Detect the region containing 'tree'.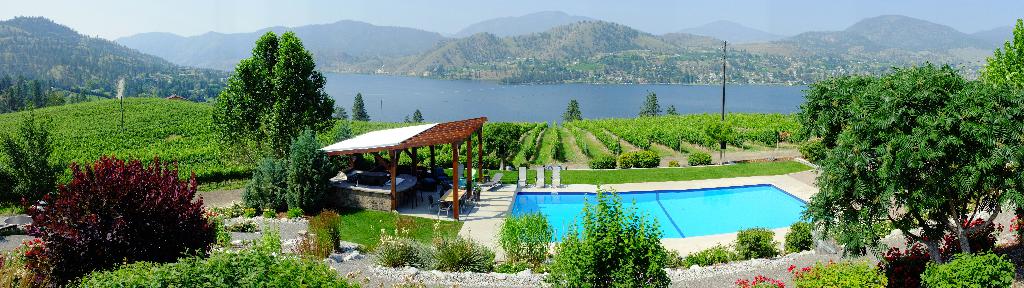
box=[243, 158, 287, 214].
